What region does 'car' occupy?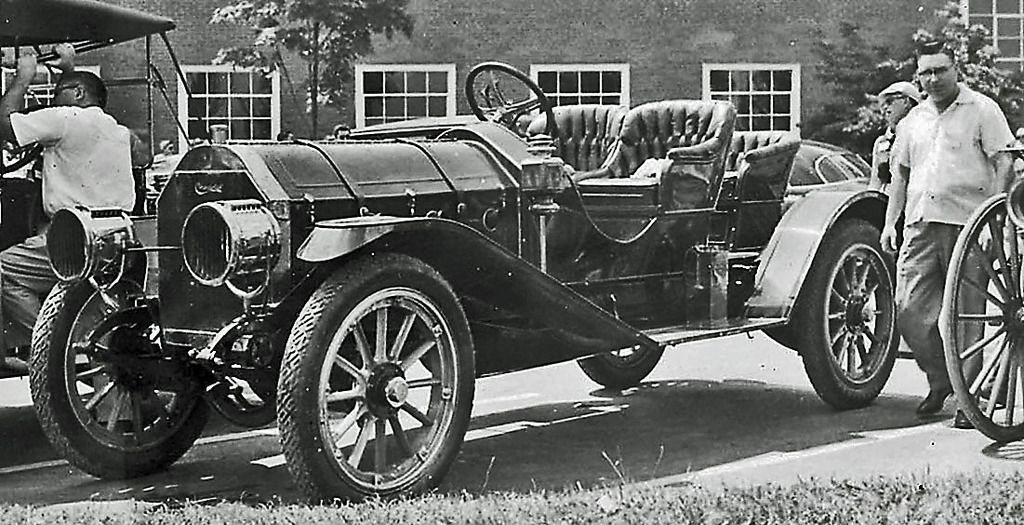
locate(940, 128, 1023, 443).
